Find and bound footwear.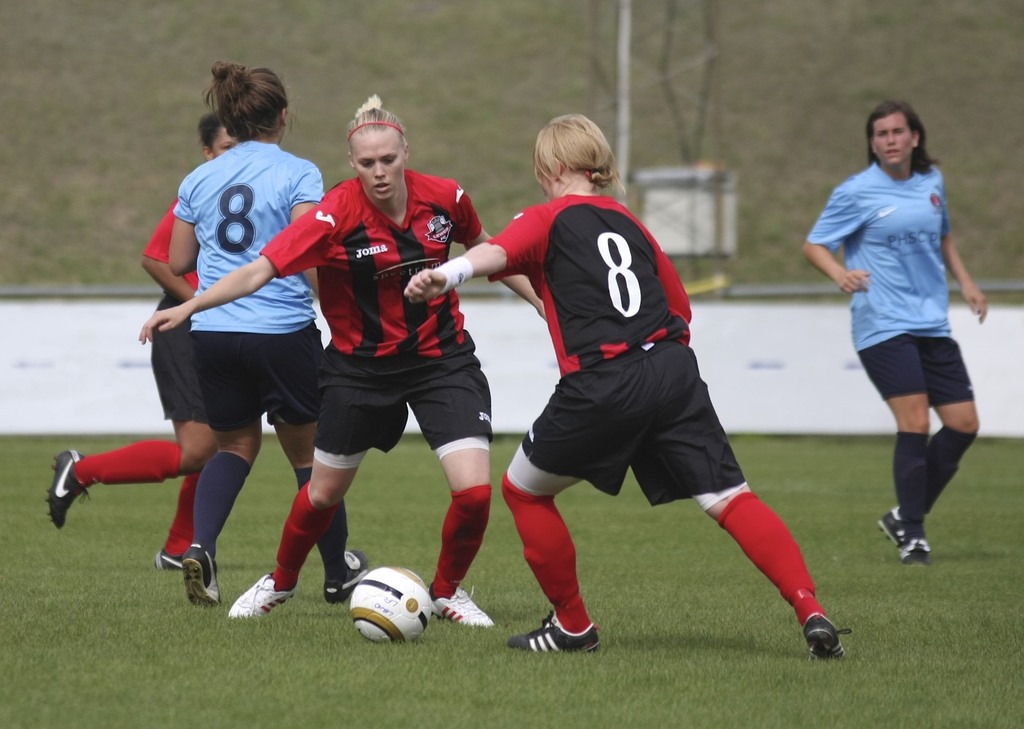
Bound: select_region(898, 535, 930, 567).
